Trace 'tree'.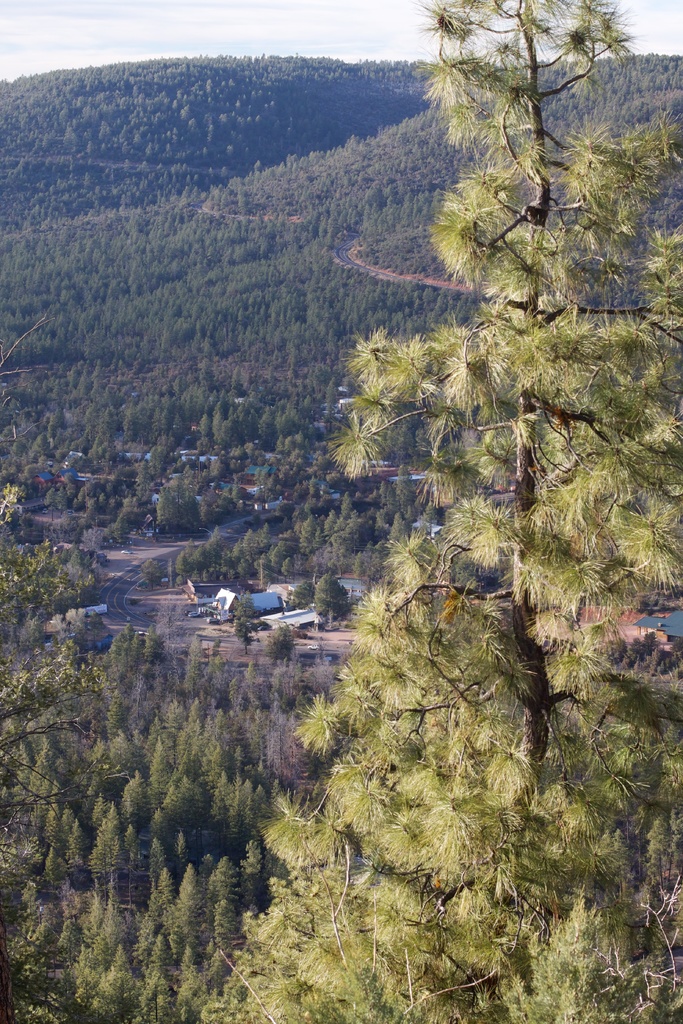
Traced to detection(126, 845, 179, 974).
